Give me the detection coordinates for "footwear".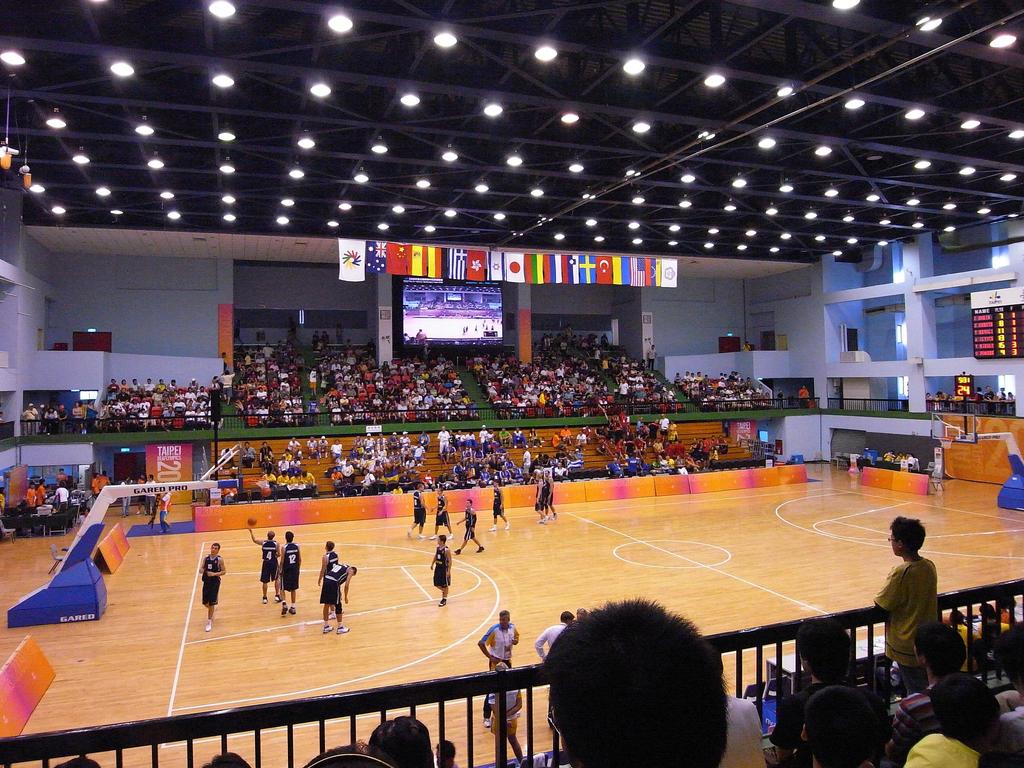
rect(205, 620, 210, 634).
